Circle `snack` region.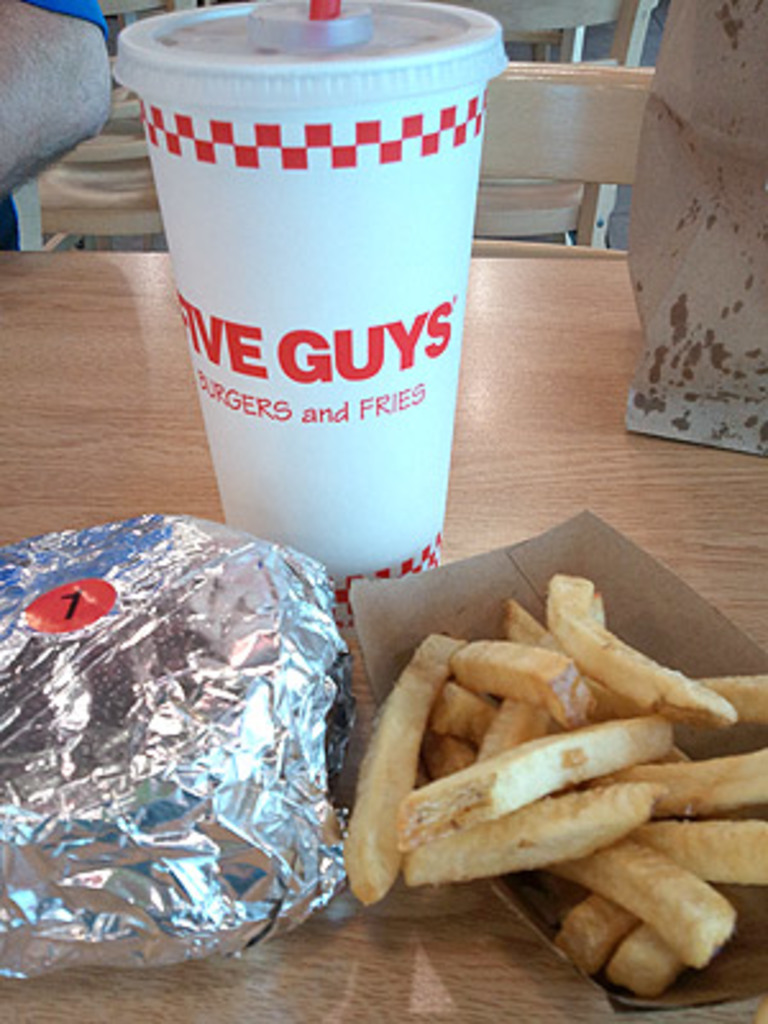
Region: x1=343 y1=596 x2=742 y2=916.
